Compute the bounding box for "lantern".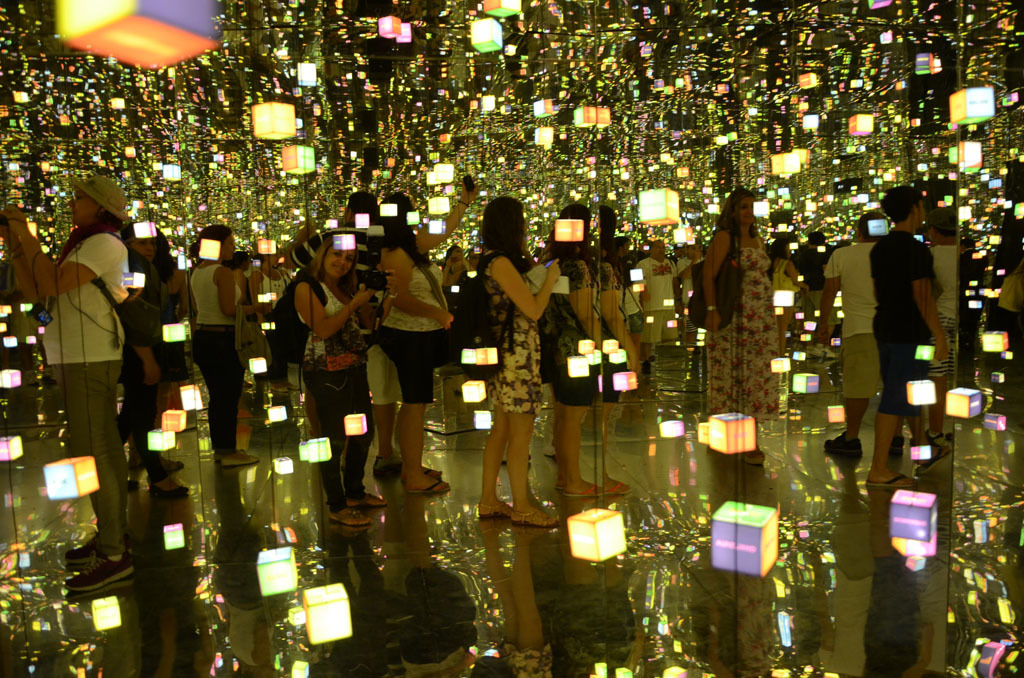
left=794, top=375, right=818, bottom=392.
